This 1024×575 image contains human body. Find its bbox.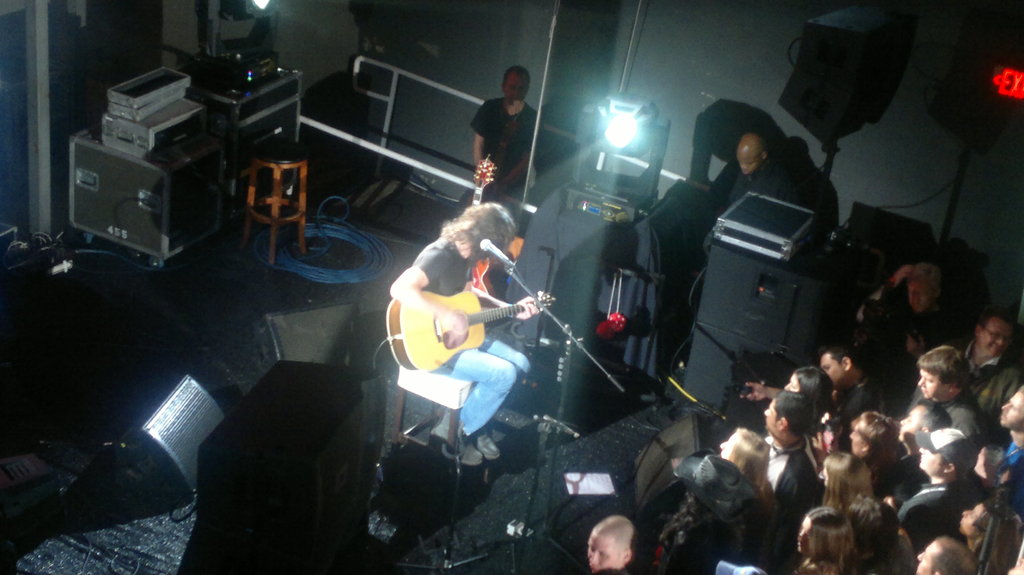
box=[867, 265, 947, 359].
